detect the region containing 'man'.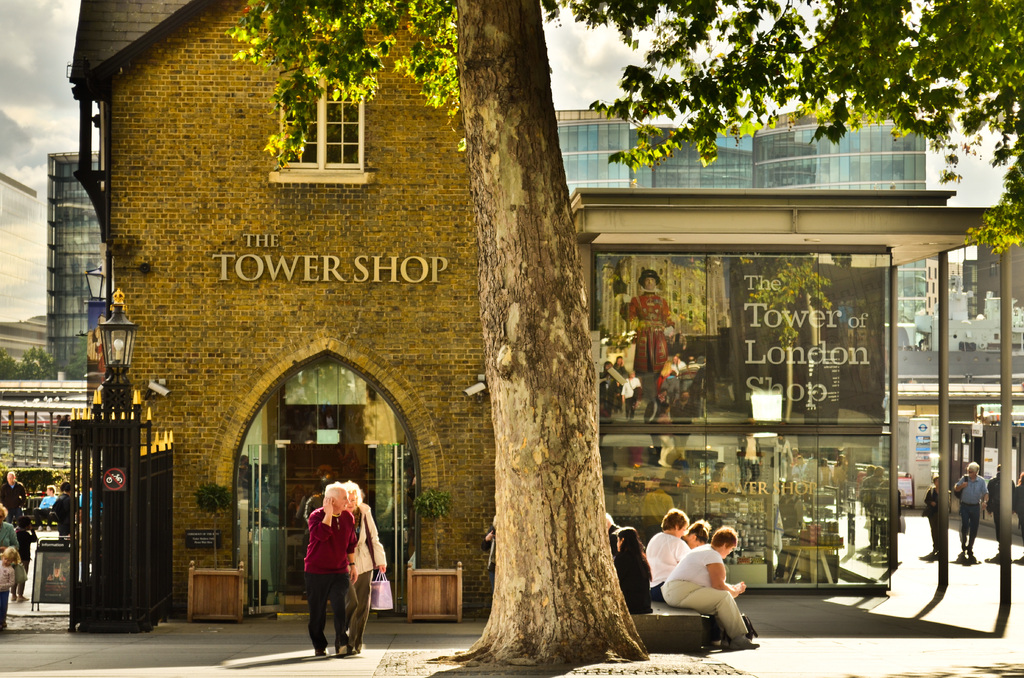
[956,456,990,549].
